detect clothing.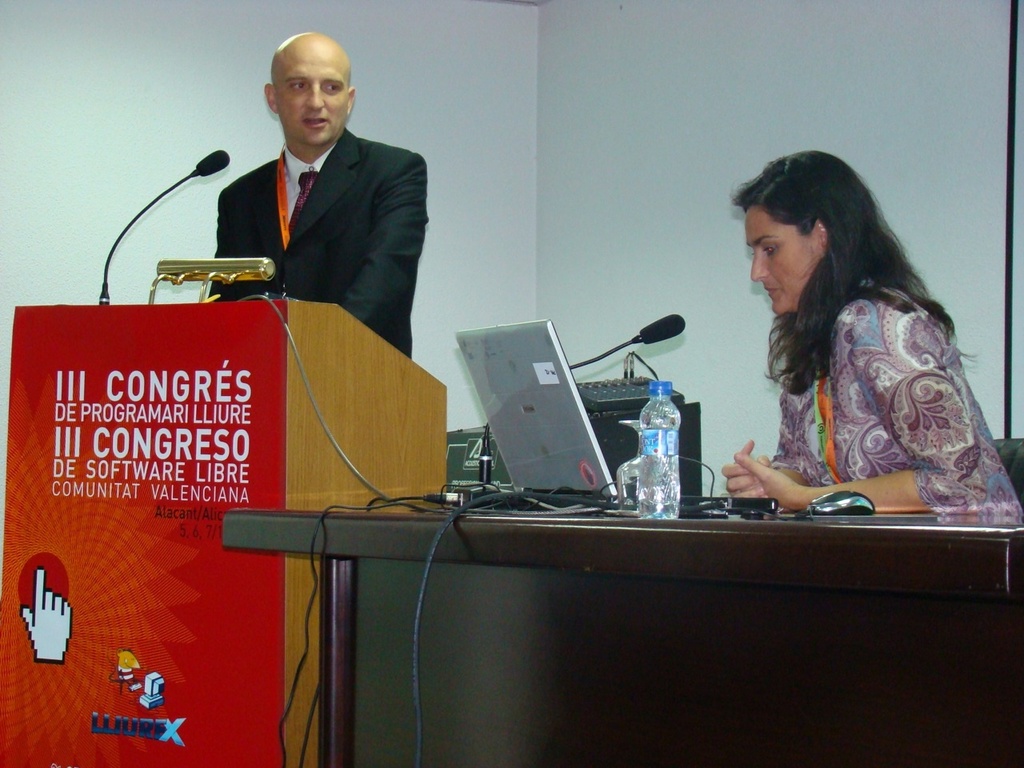
Detected at bbox(728, 252, 995, 508).
